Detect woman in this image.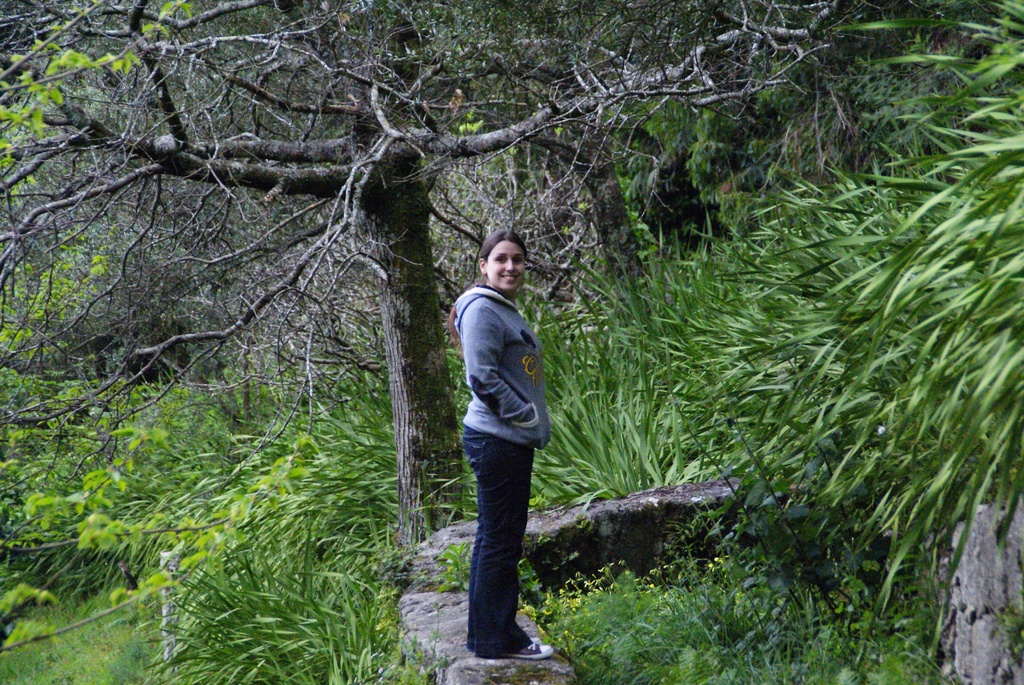
Detection: <box>418,203,605,665</box>.
